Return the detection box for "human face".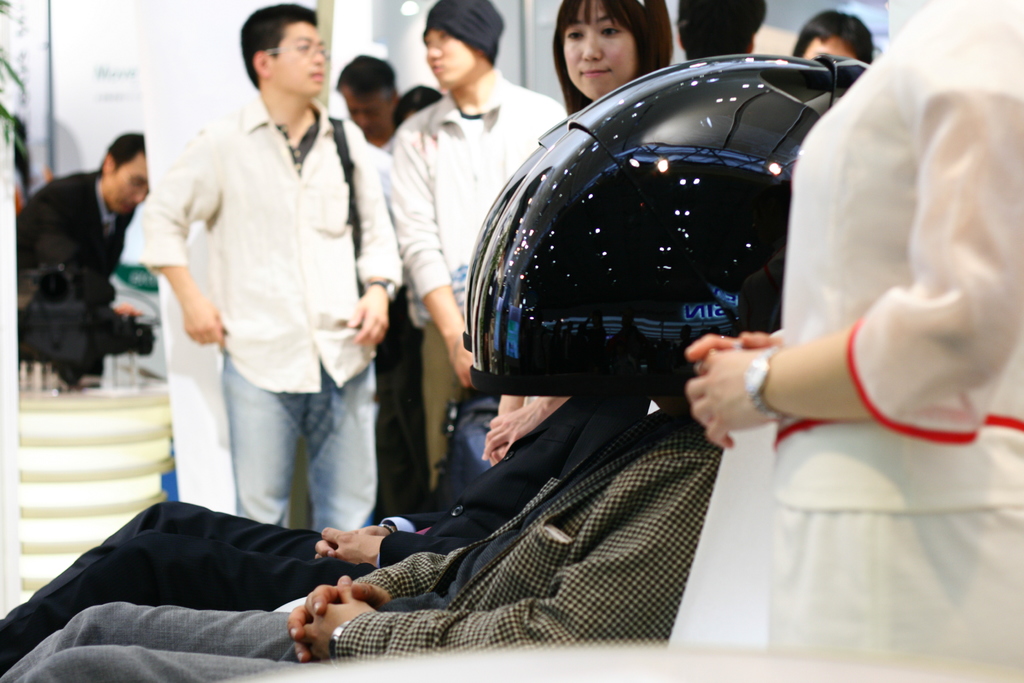
(left=564, top=0, right=639, bottom=101).
